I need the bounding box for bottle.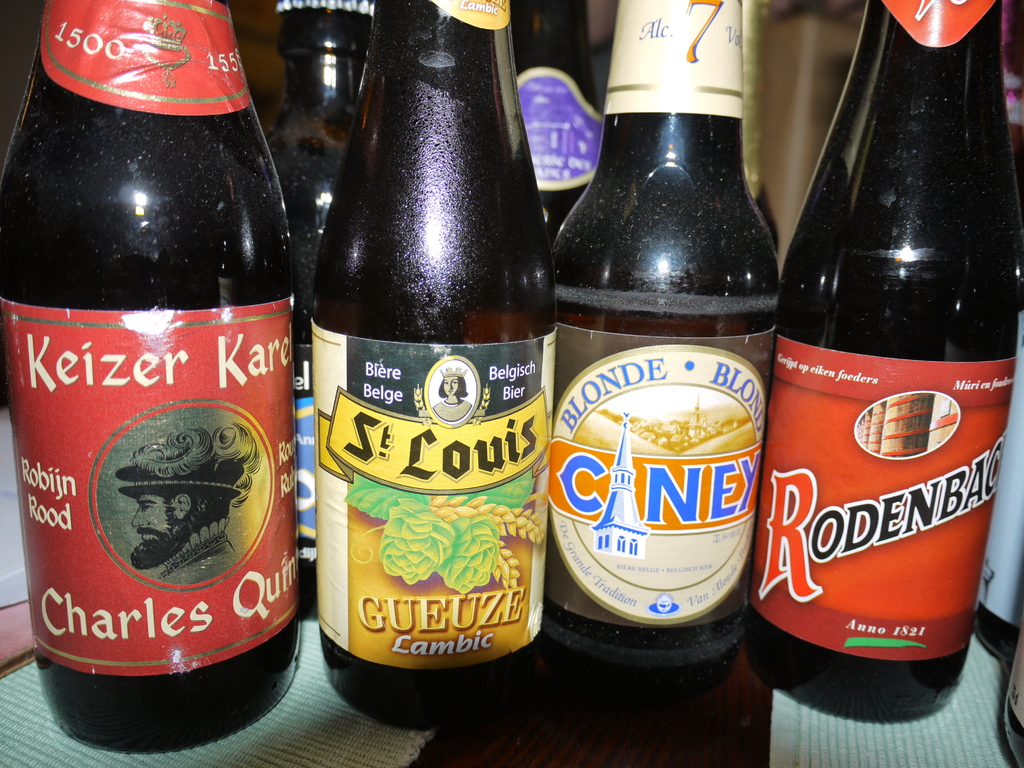
Here it is: bbox=(737, 0, 787, 276).
